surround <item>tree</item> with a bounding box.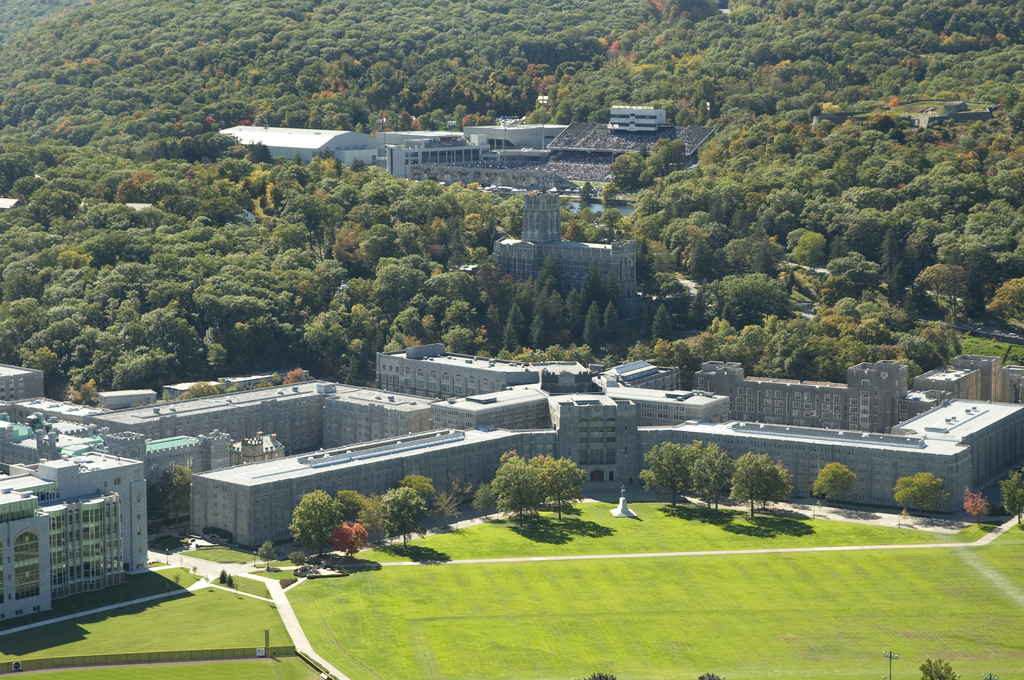
[884,458,966,515].
